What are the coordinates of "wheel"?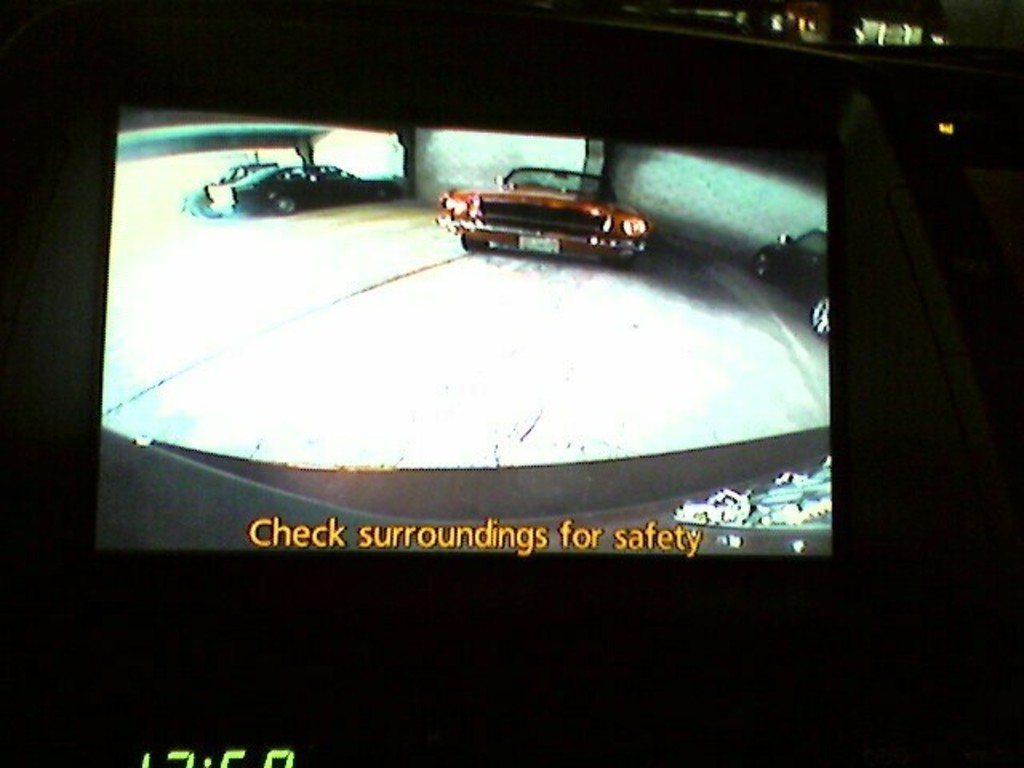
[808, 293, 834, 334].
